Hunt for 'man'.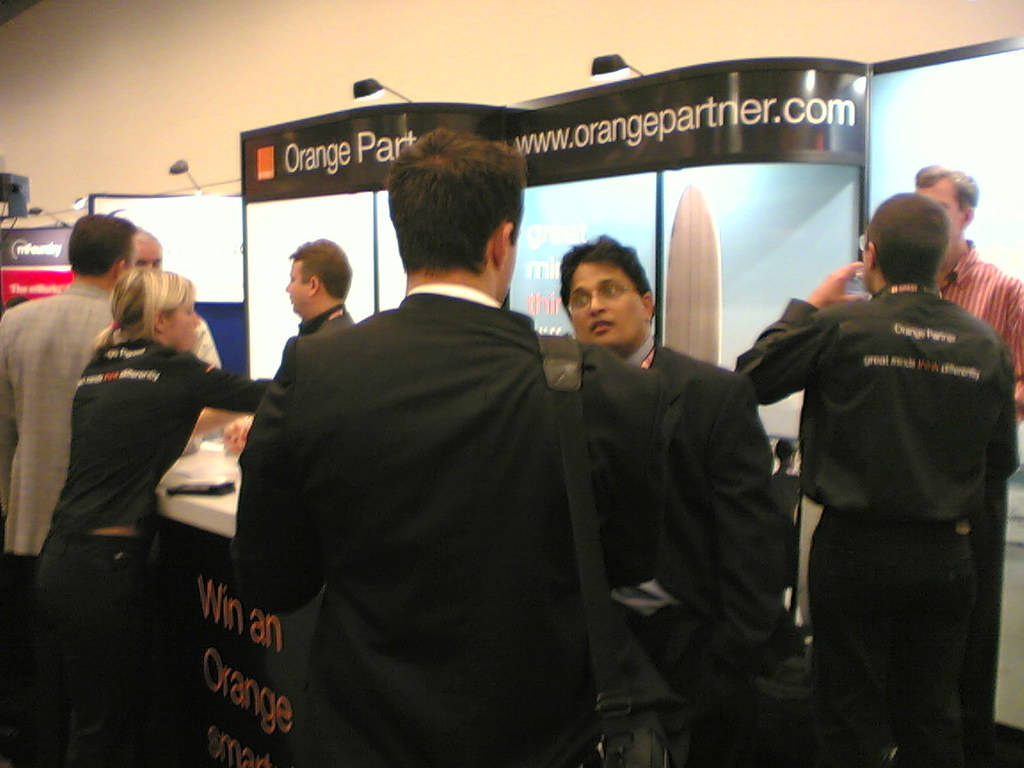
Hunted down at 912, 164, 1023, 423.
